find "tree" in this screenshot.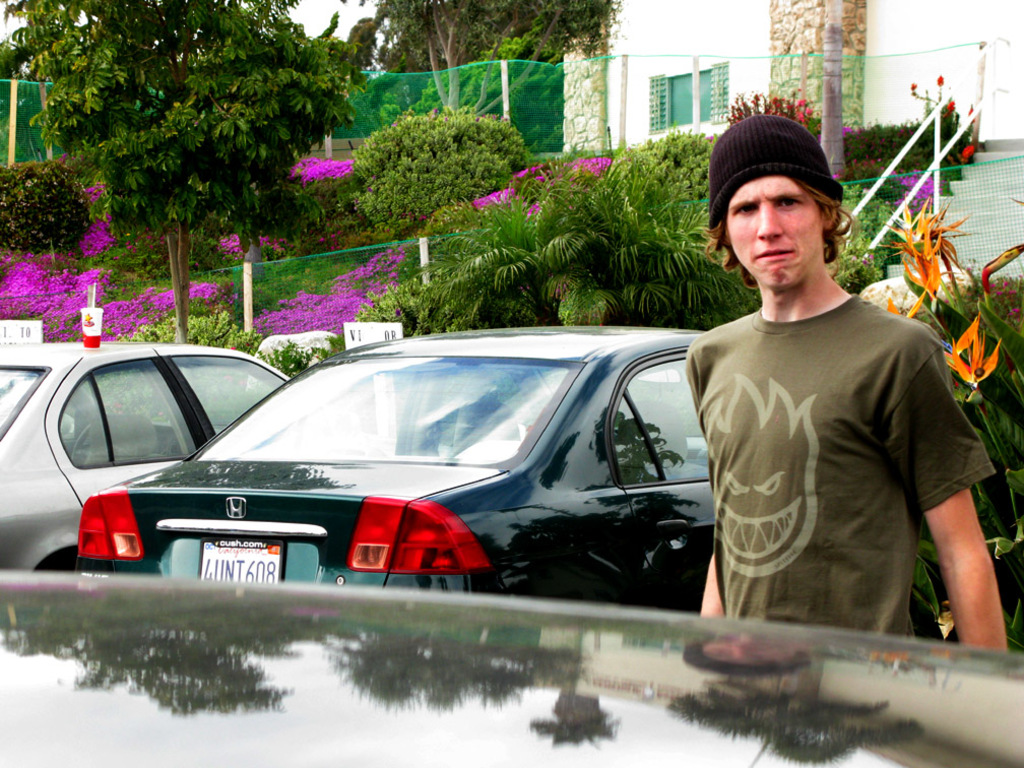
The bounding box for "tree" is rect(379, 0, 614, 119).
